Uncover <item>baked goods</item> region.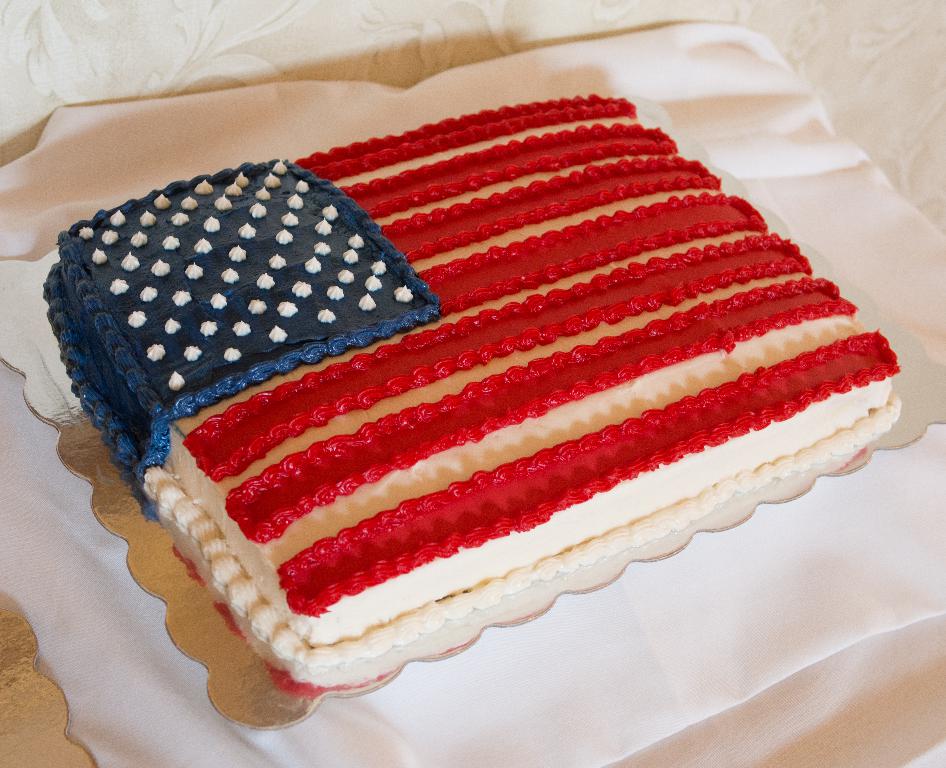
Uncovered: 37, 93, 903, 700.
